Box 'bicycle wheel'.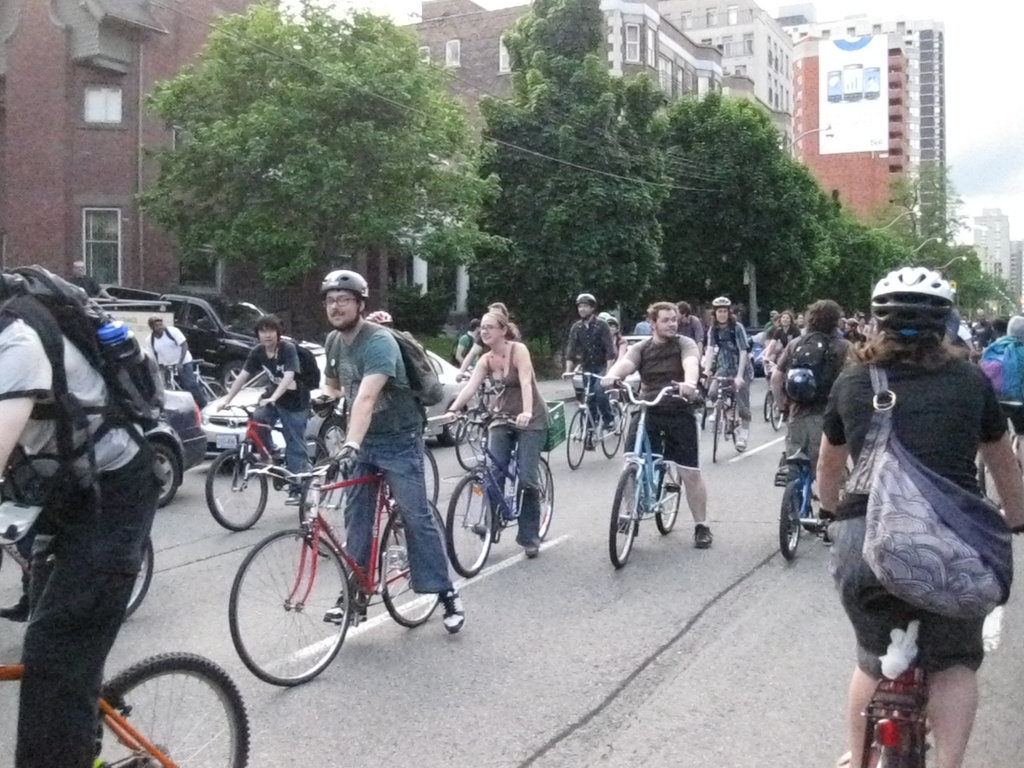
<box>518,453,556,544</box>.
